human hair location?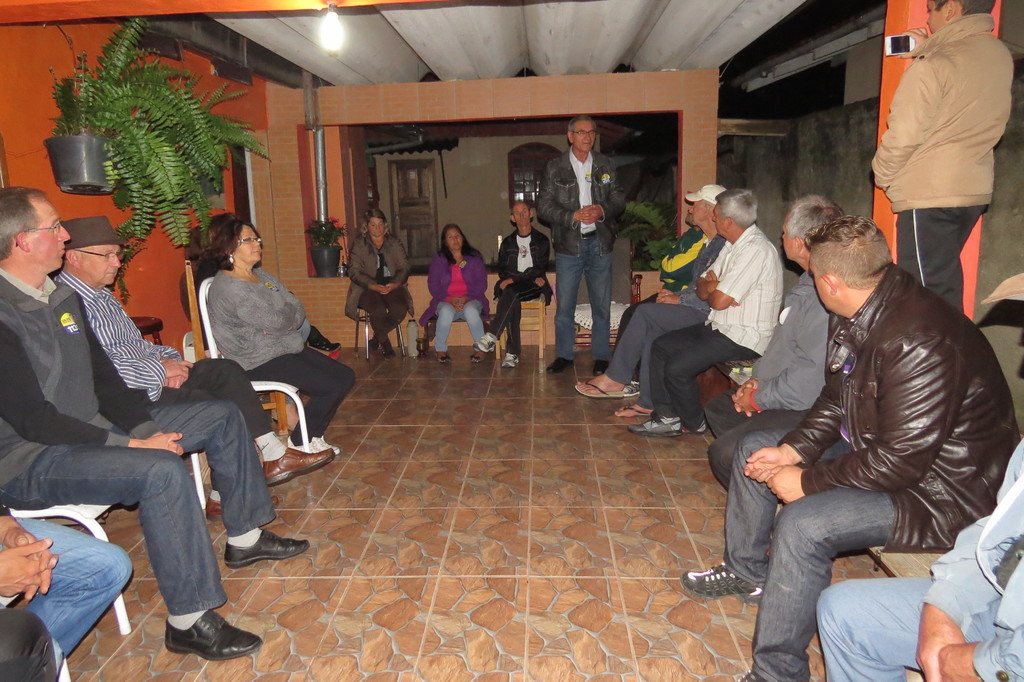
(806,211,890,290)
